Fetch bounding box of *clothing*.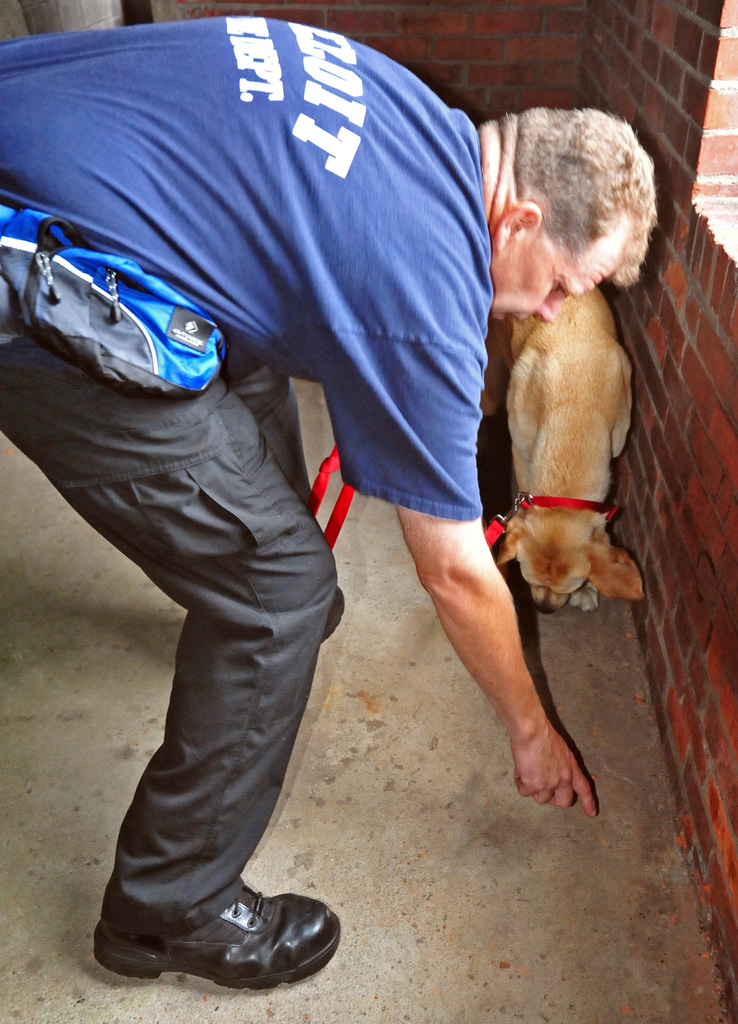
Bbox: left=13, top=0, right=584, bottom=746.
